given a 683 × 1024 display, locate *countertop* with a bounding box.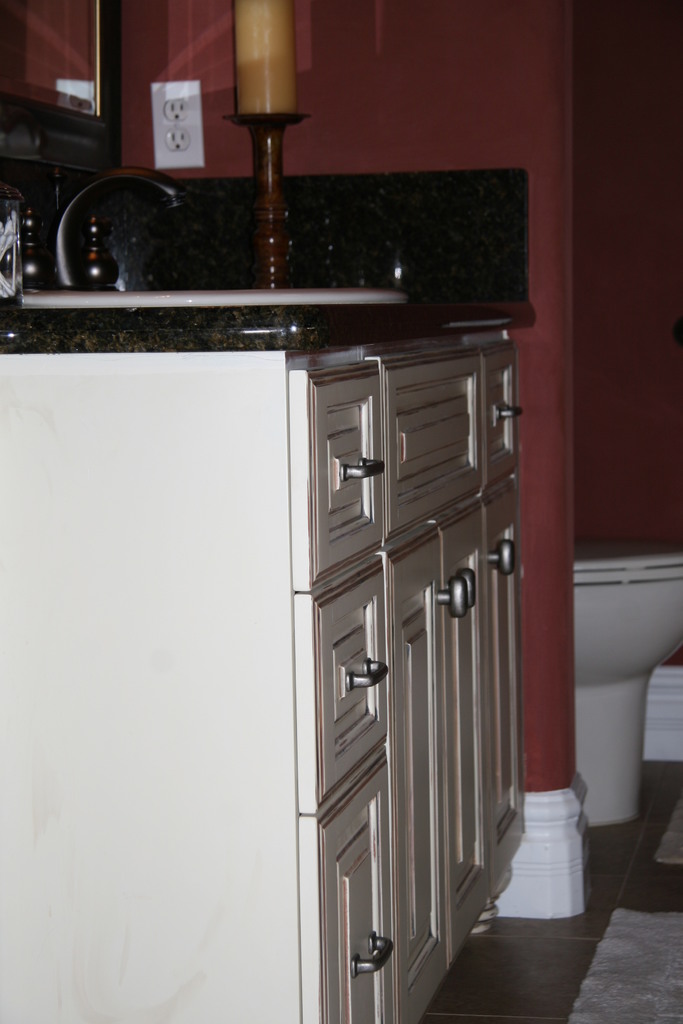
Located: detection(0, 170, 531, 1023).
